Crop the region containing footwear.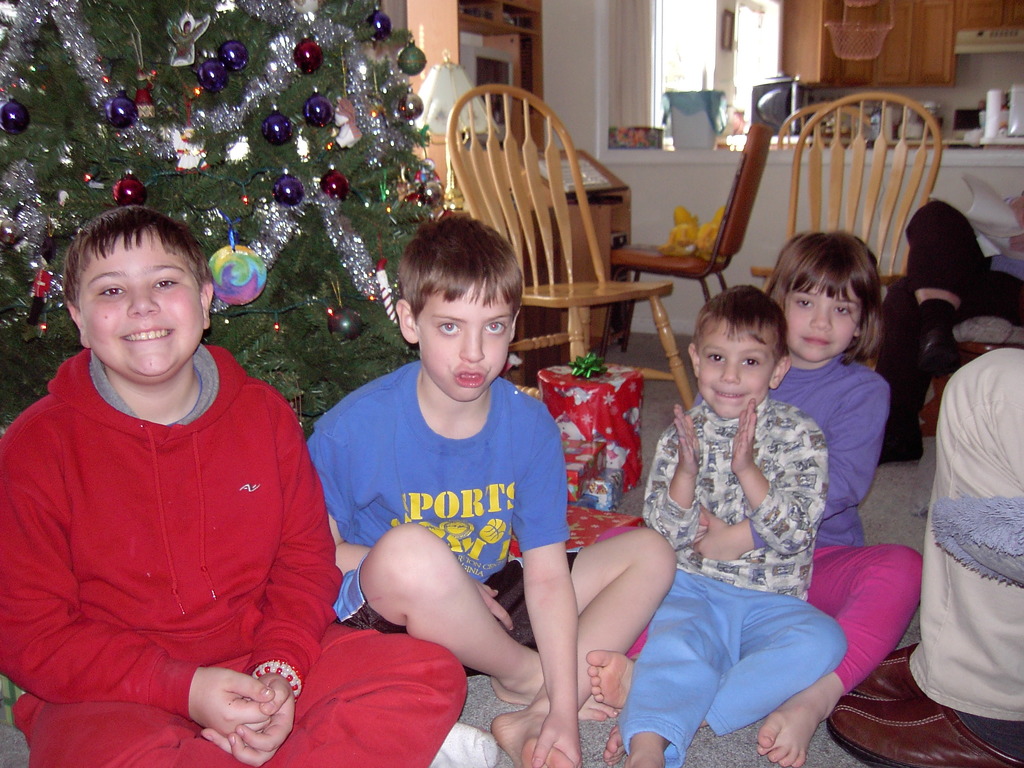
Crop region: Rect(867, 671, 957, 751).
